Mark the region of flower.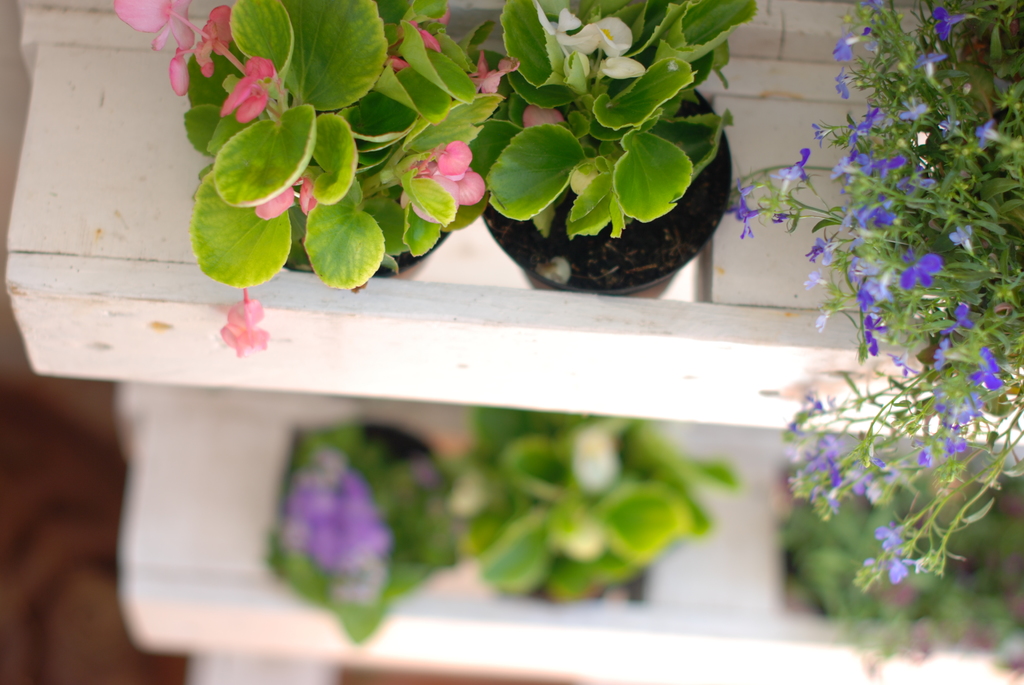
Region: 530/0/598/58.
